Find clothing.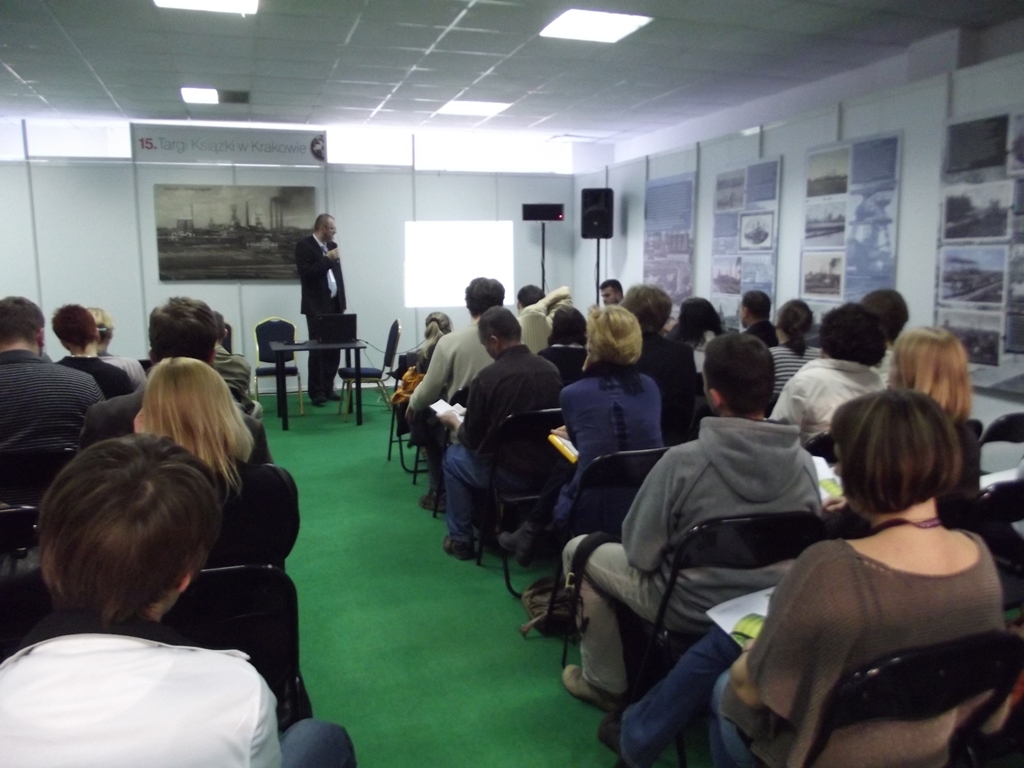
crop(401, 321, 494, 422).
